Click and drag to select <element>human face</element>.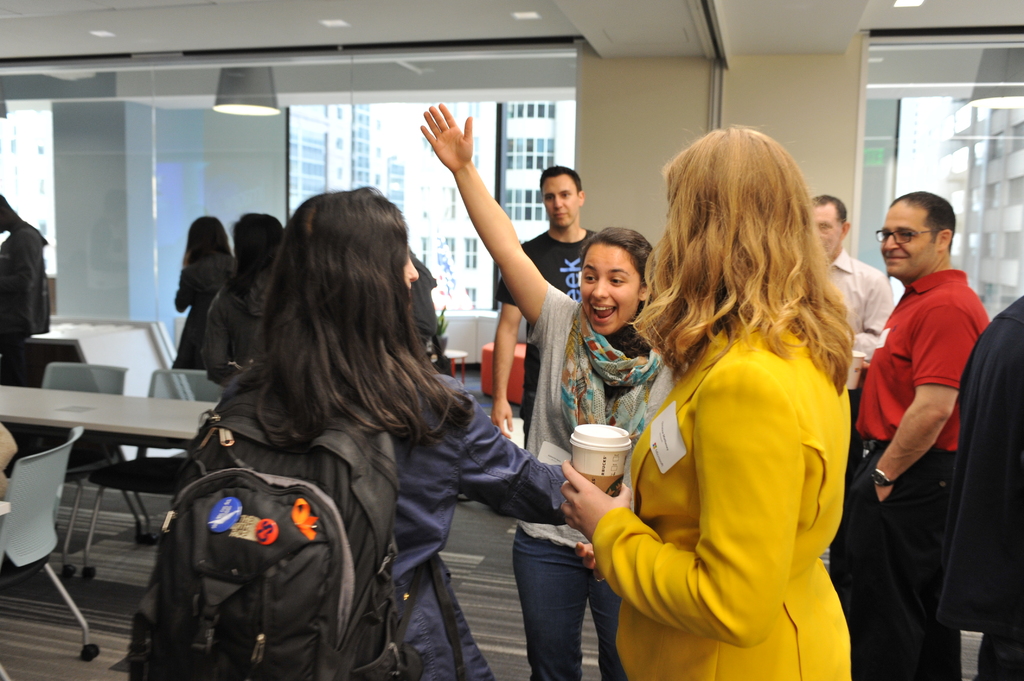
Selection: 397, 257, 417, 293.
